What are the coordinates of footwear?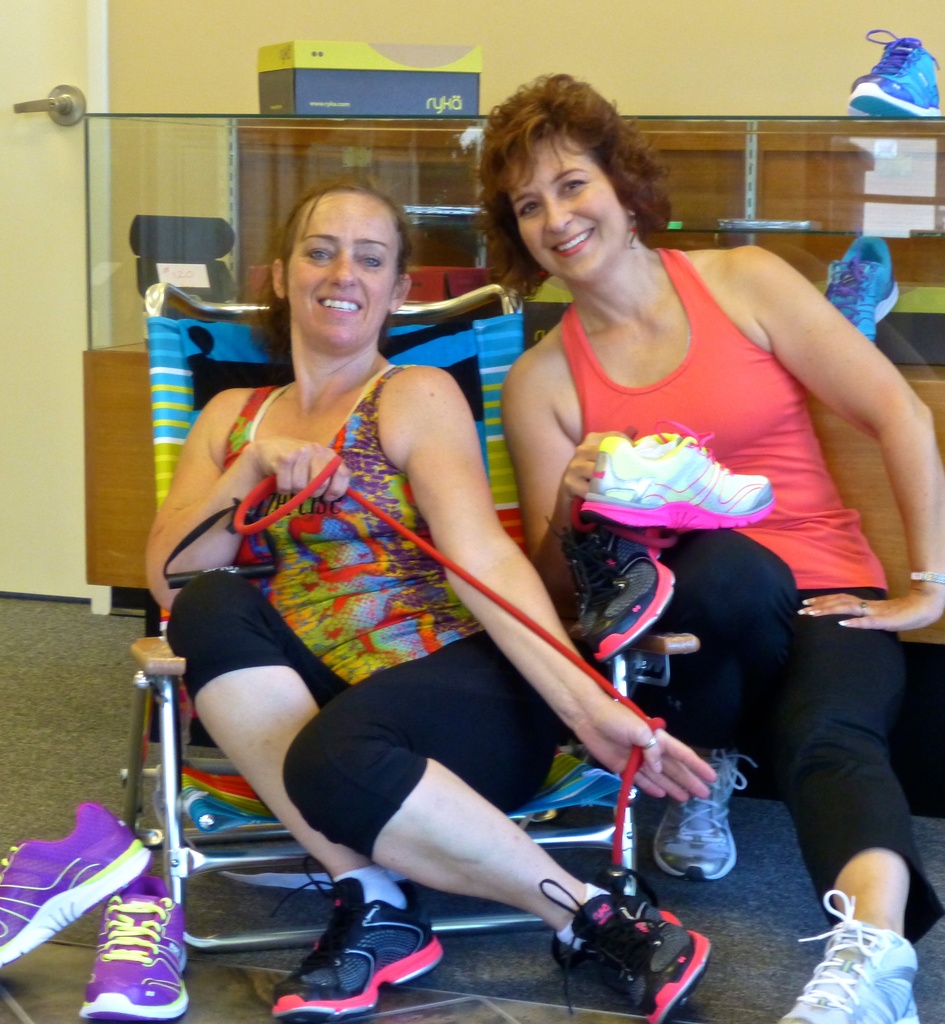
l=568, t=424, r=779, b=529.
